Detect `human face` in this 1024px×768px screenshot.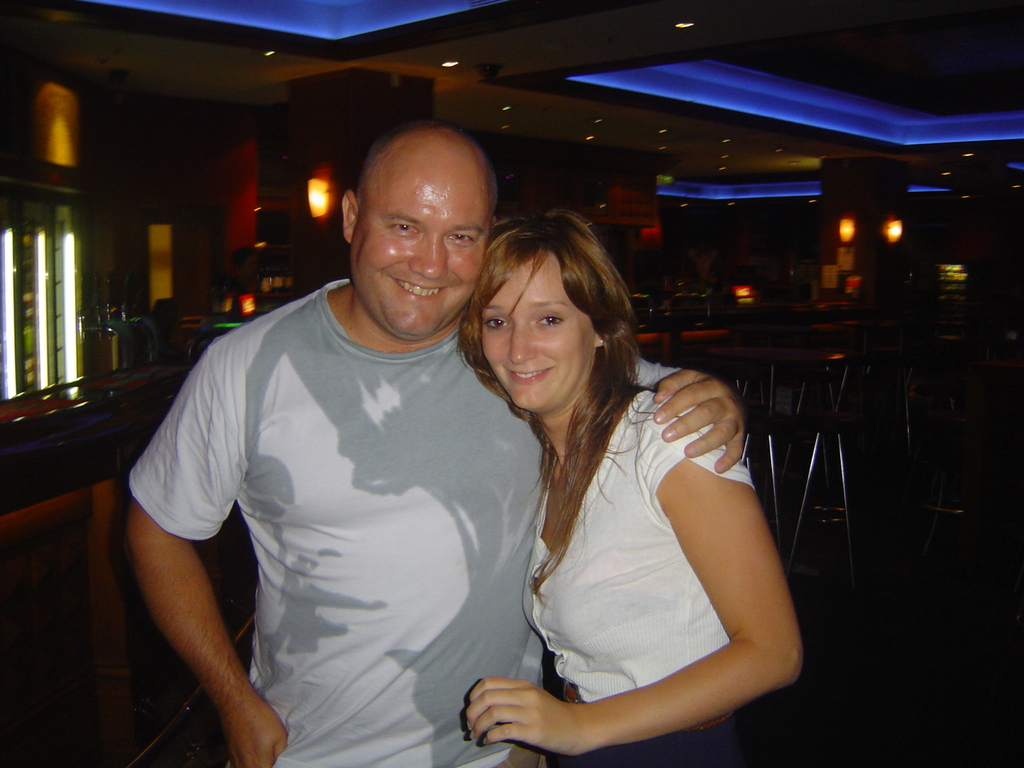
Detection: (x1=350, y1=149, x2=490, y2=341).
